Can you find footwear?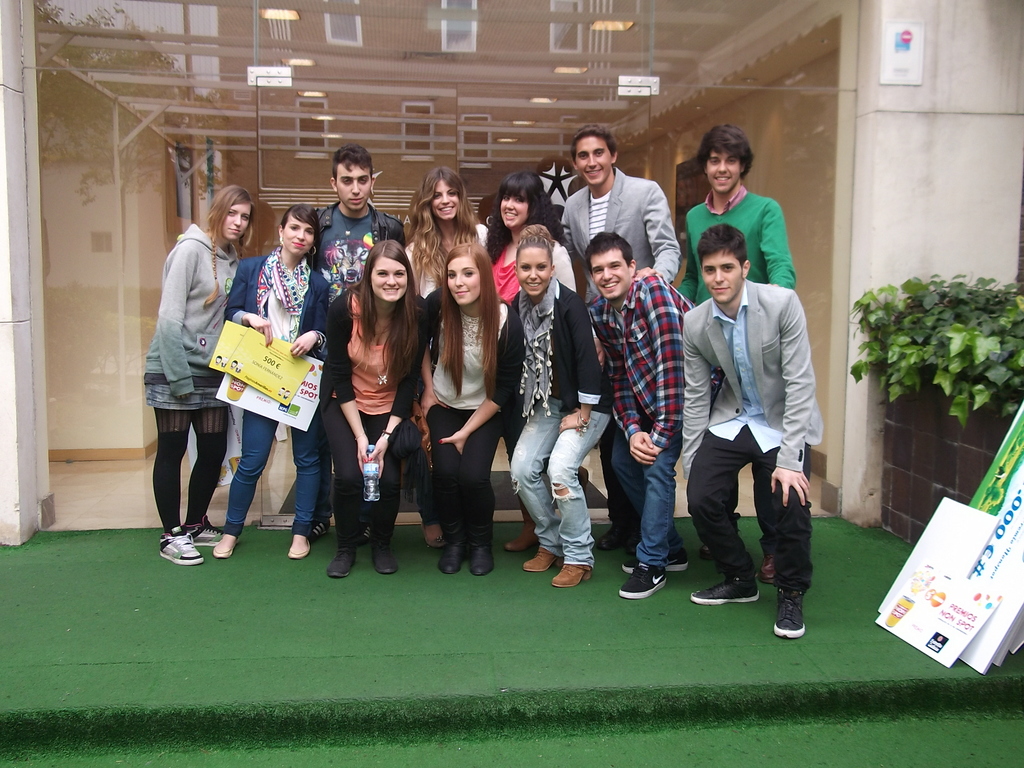
Yes, bounding box: <box>496,499,540,559</box>.
